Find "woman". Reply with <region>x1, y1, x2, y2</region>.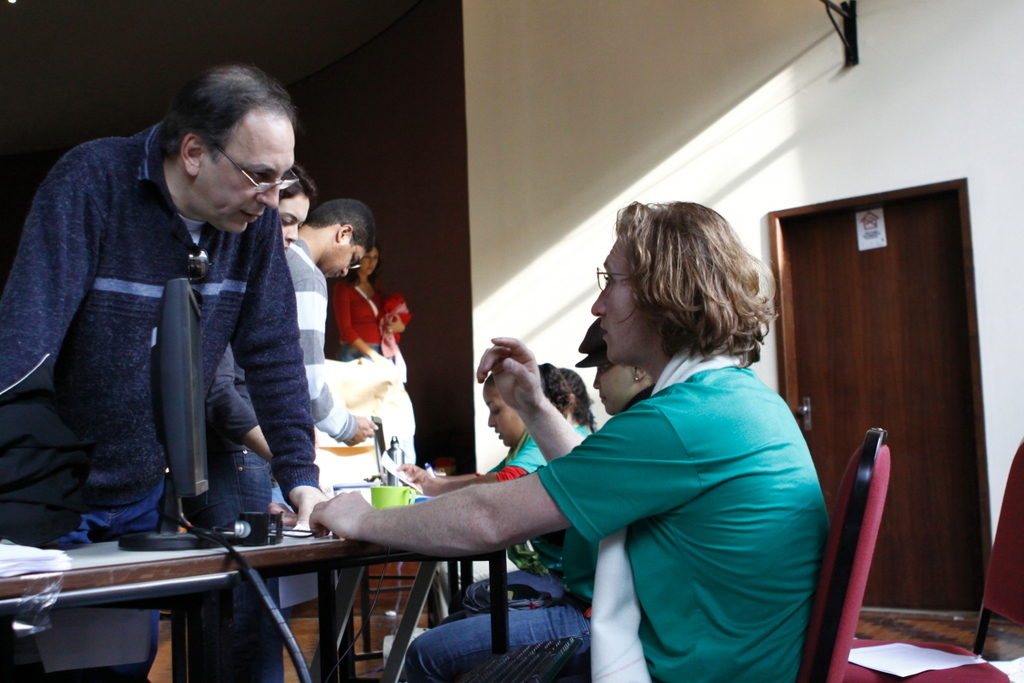
<region>328, 242, 412, 379</region>.
